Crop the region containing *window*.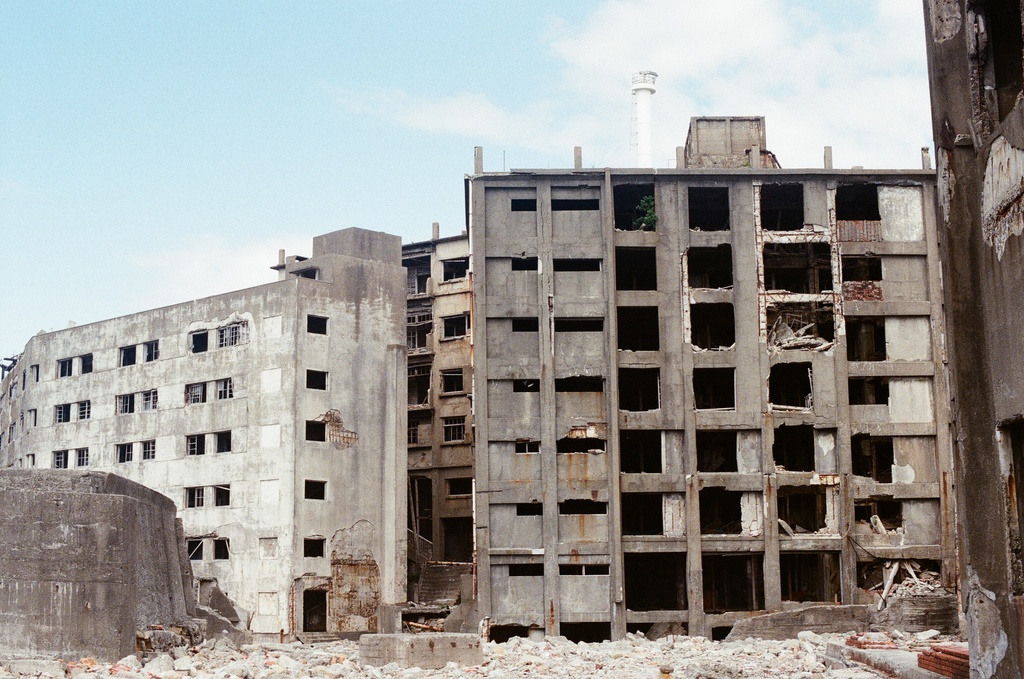
Crop region: l=303, t=480, r=328, b=501.
